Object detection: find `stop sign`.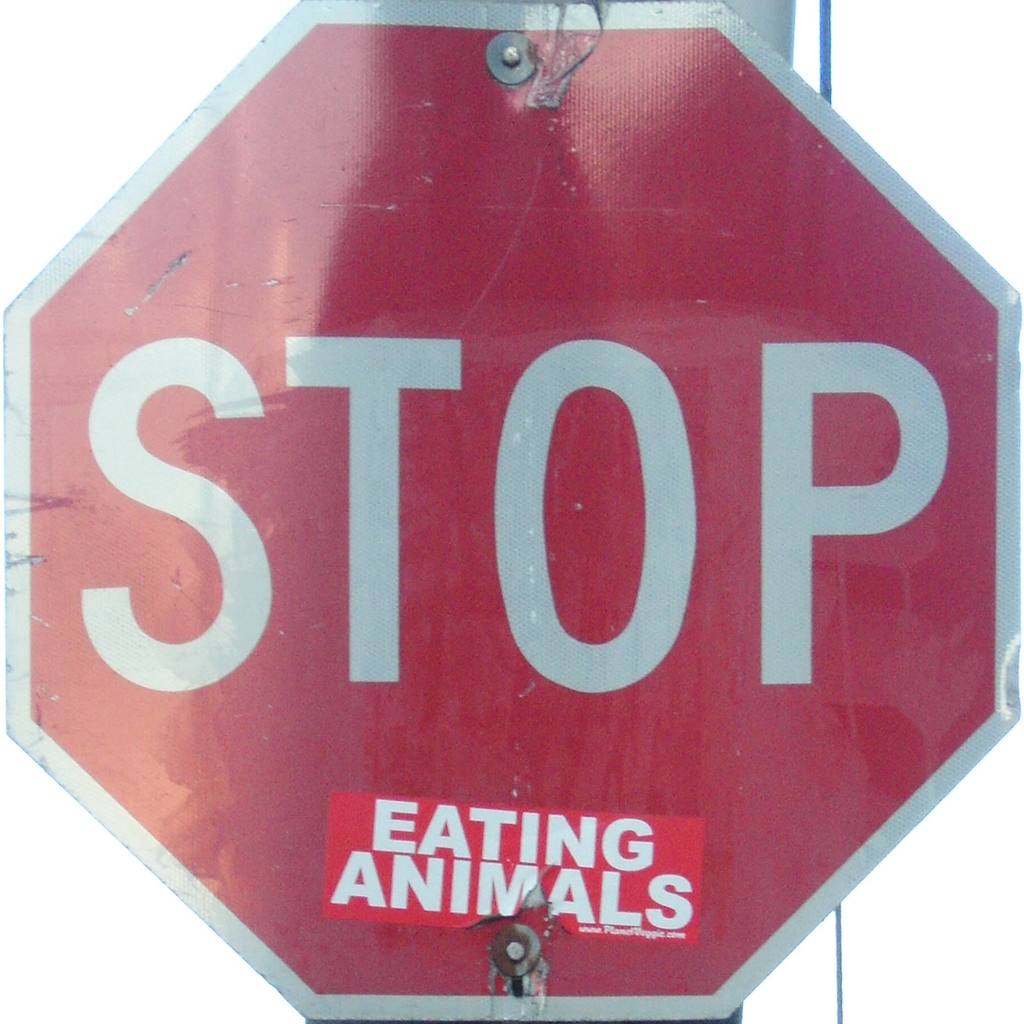
[left=0, top=0, right=1023, bottom=1023].
